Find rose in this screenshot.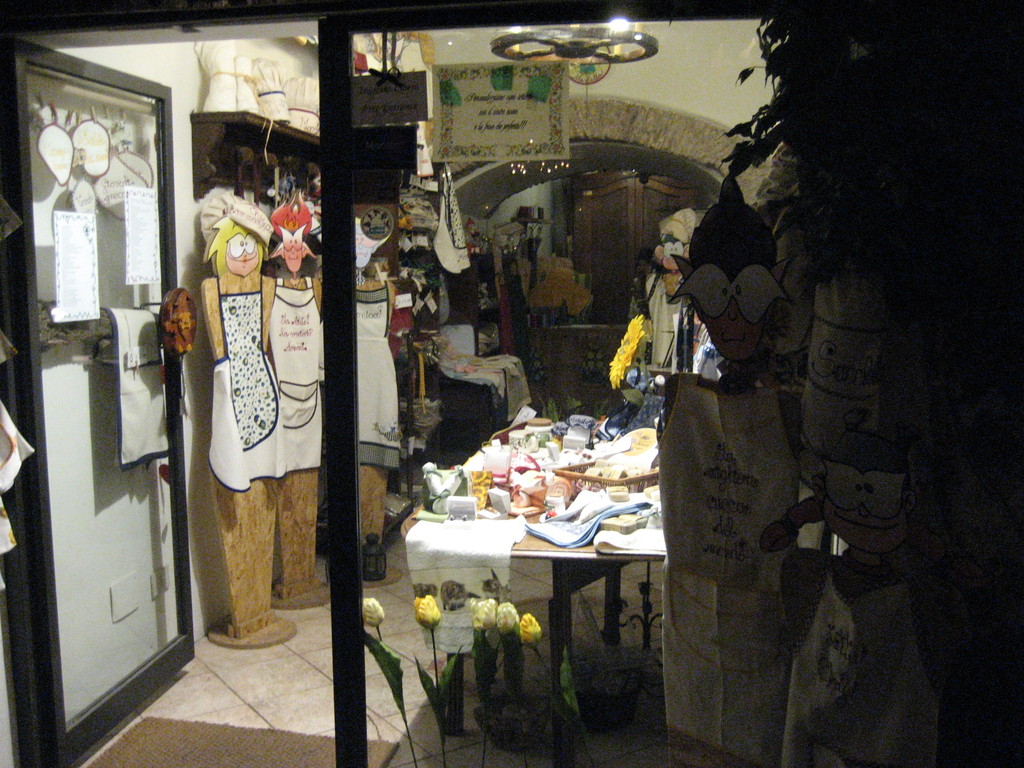
The bounding box for rose is rect(411, 593, 444, 628).
